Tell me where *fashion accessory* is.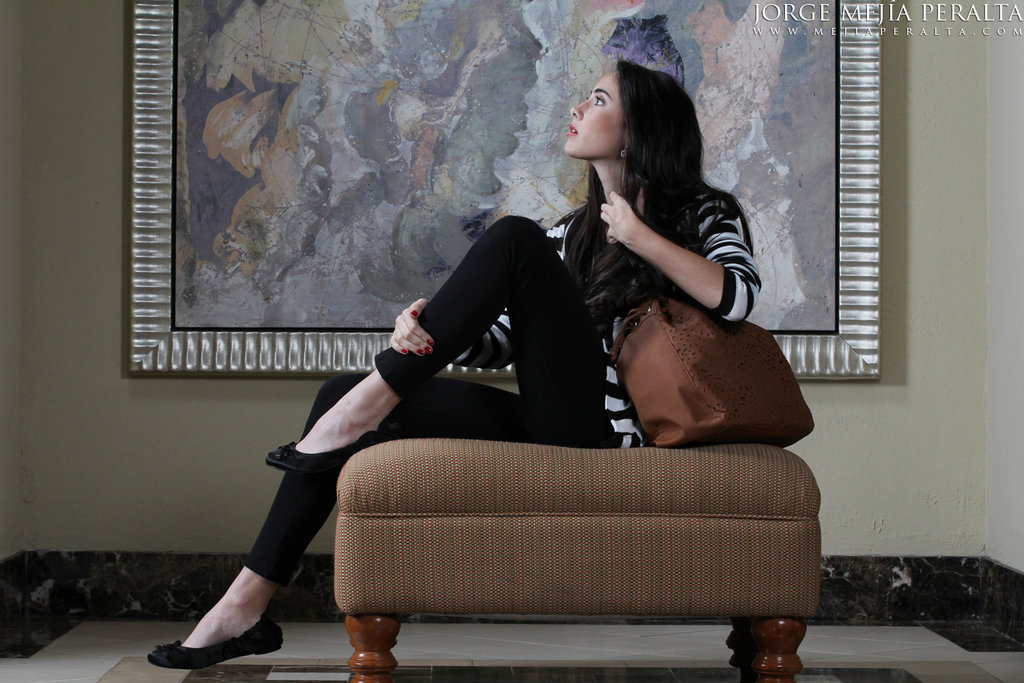
*fashion accessory* is at x1=404, y1=344, x2=408, y2=353.
